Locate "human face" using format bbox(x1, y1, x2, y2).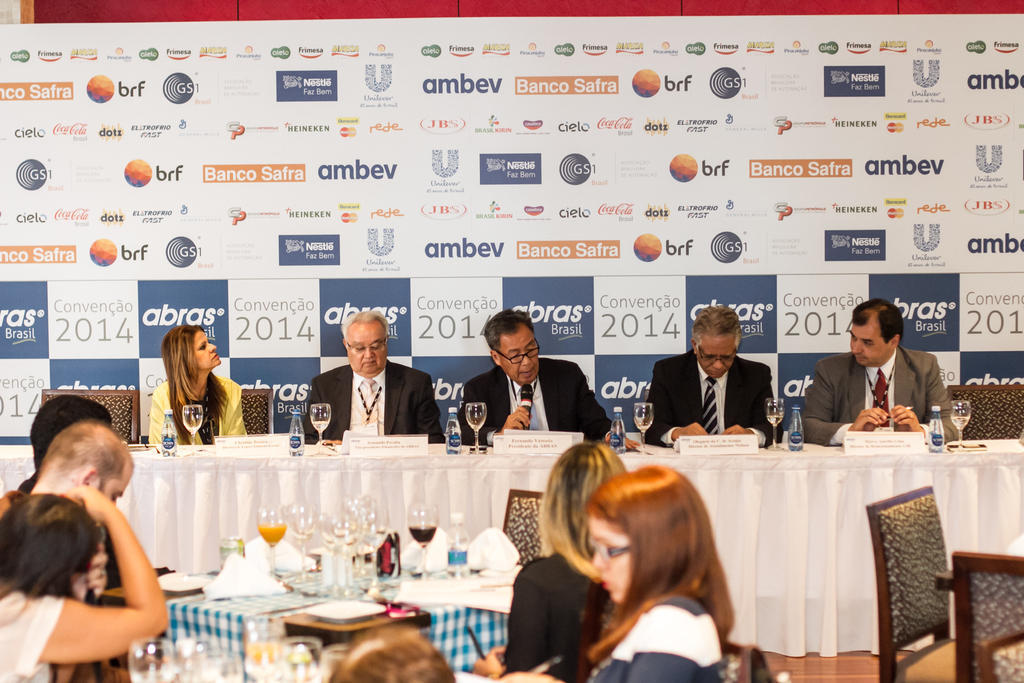
bbox(694, 330, 737, 384).
